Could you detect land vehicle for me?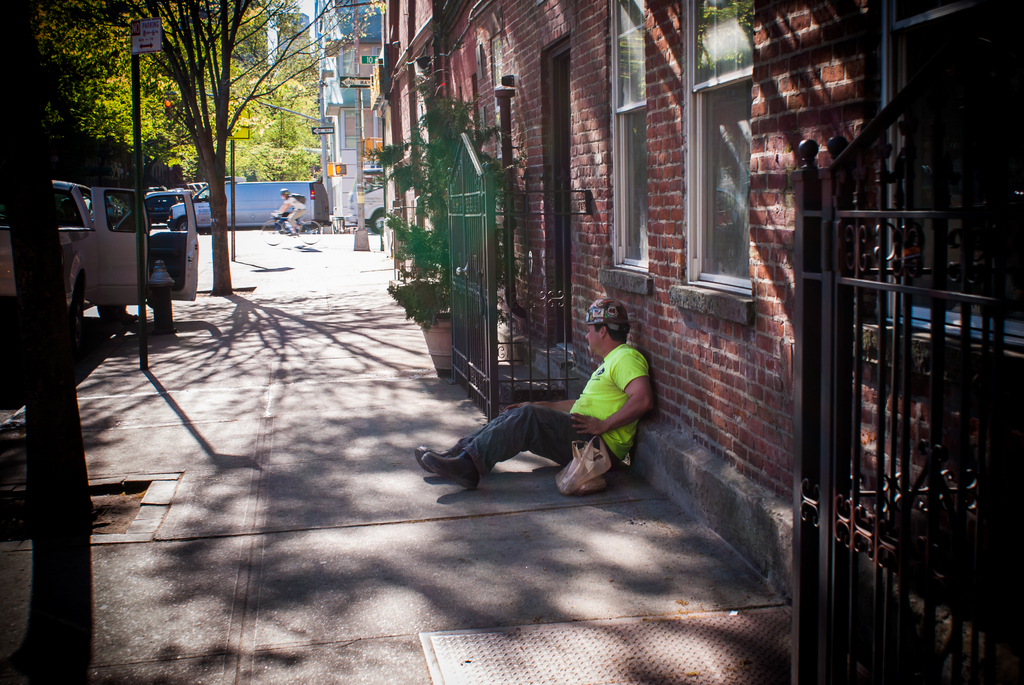
Detection result: (166,180,317,228).
